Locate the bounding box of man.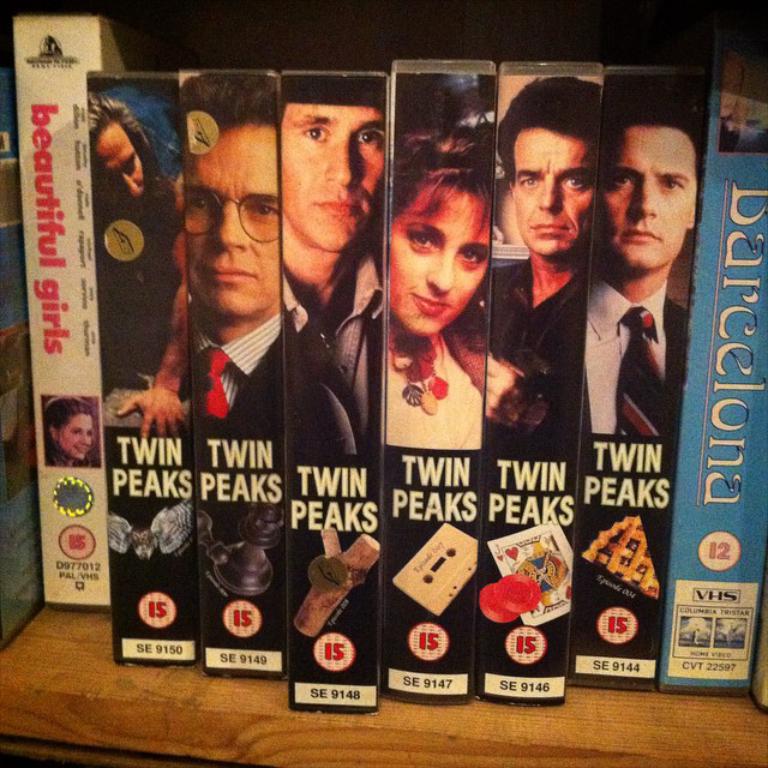
Bounding box: 91/97/187/443.
